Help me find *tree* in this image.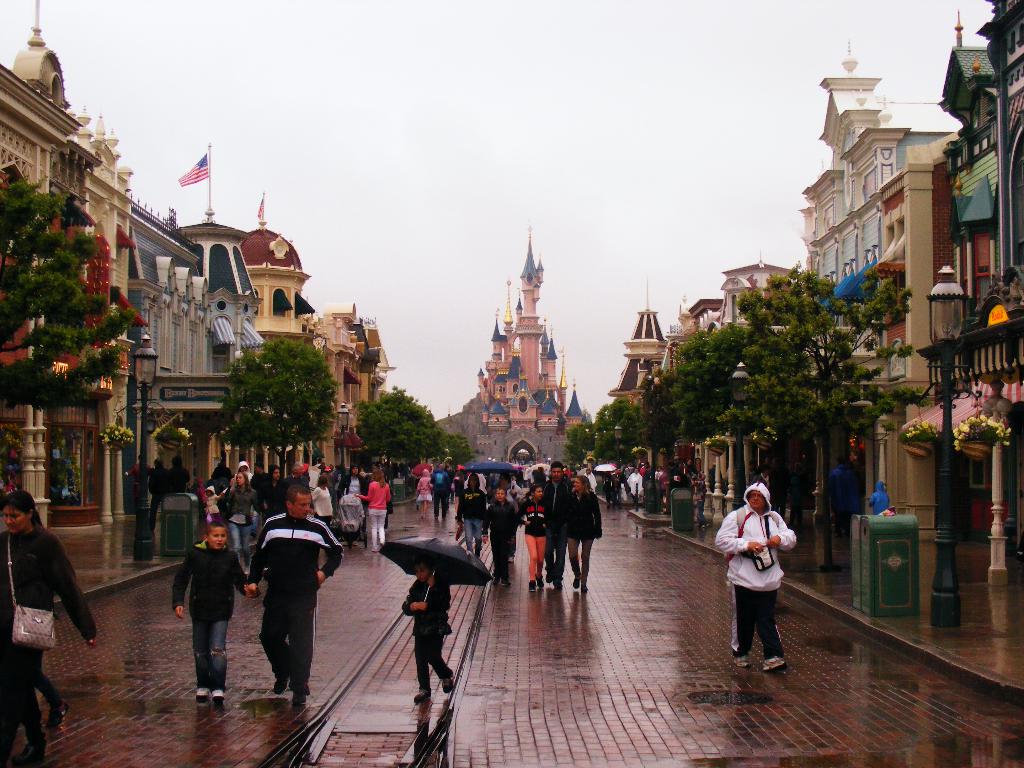
Found it: x1=109 y1=420 x2=140 y2=447.
